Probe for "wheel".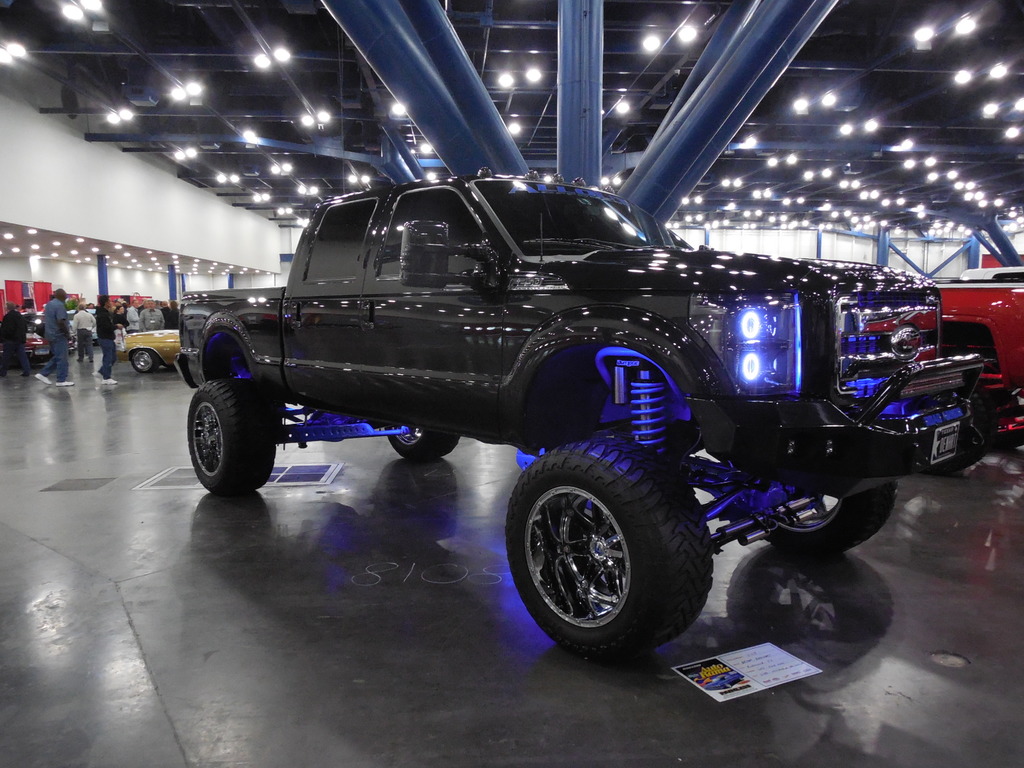
Probe result: x1=178, y1=376, x2=276, y2=495.
